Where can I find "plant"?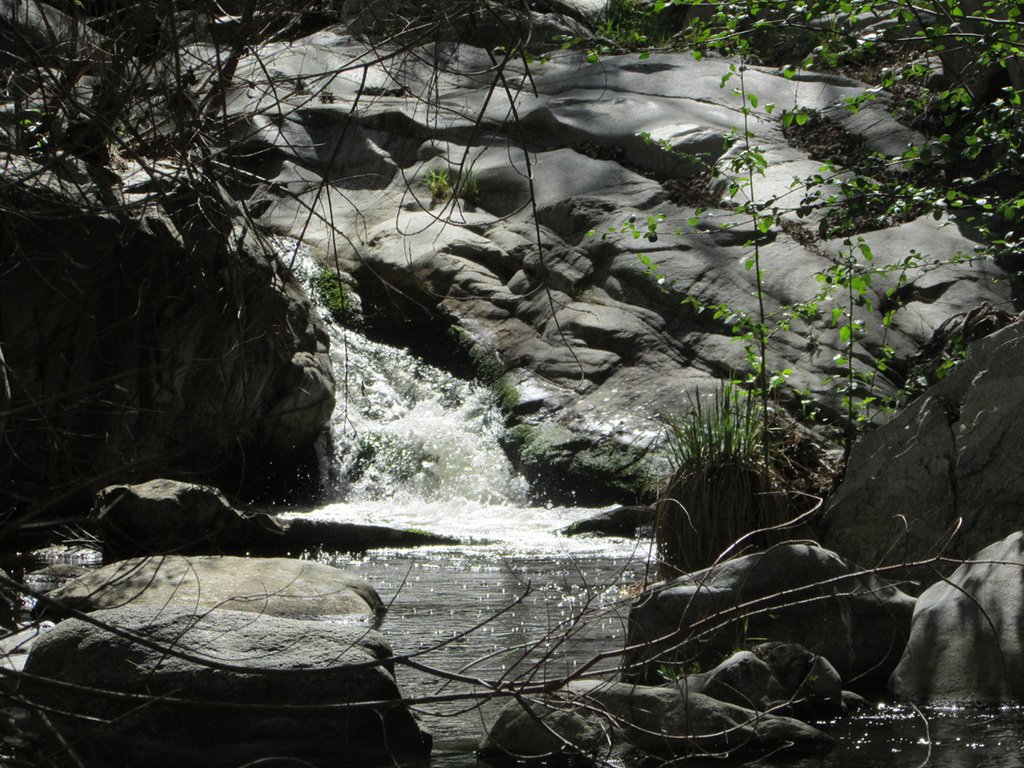
You can find it at [410, 160, 464, 219].
